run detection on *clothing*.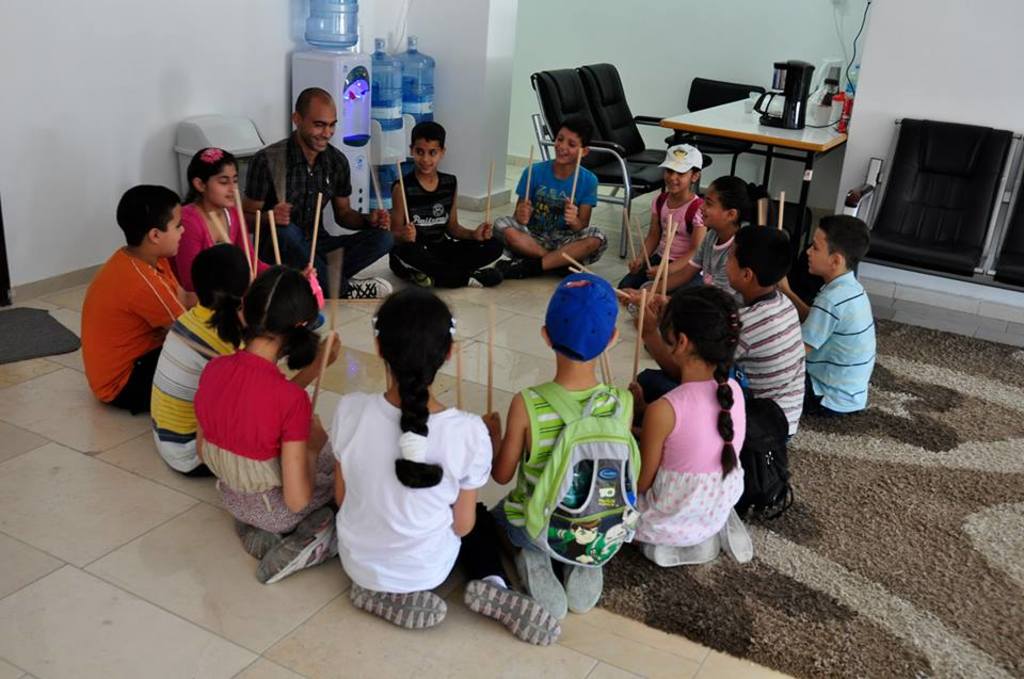
Result: select_region(78, 247, 188, 408).
